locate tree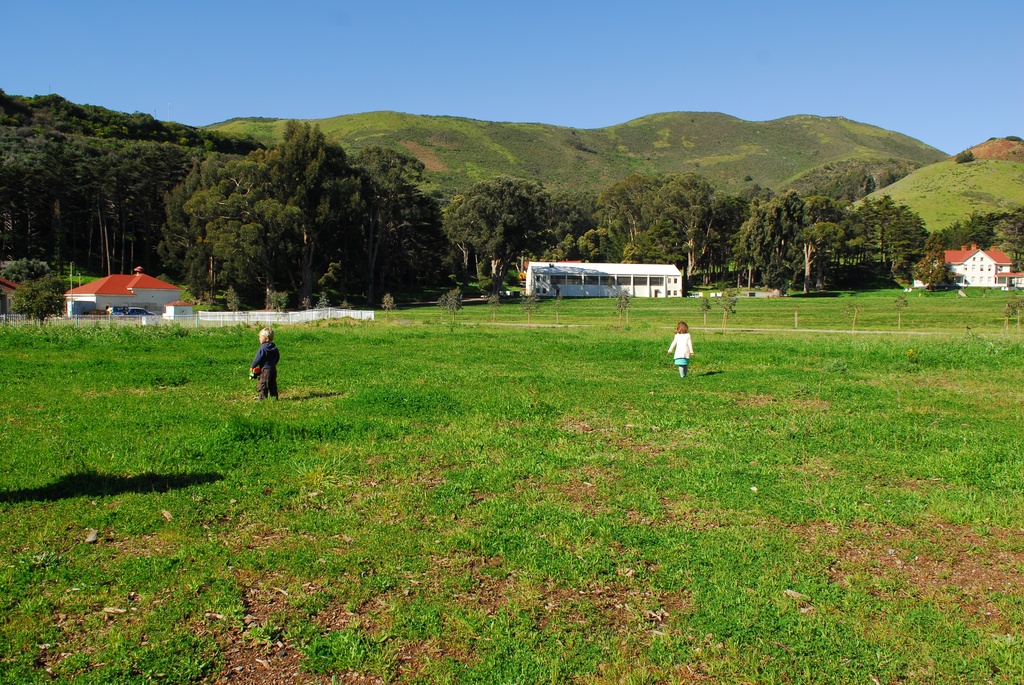
locate(552, 184, 589, 279)
